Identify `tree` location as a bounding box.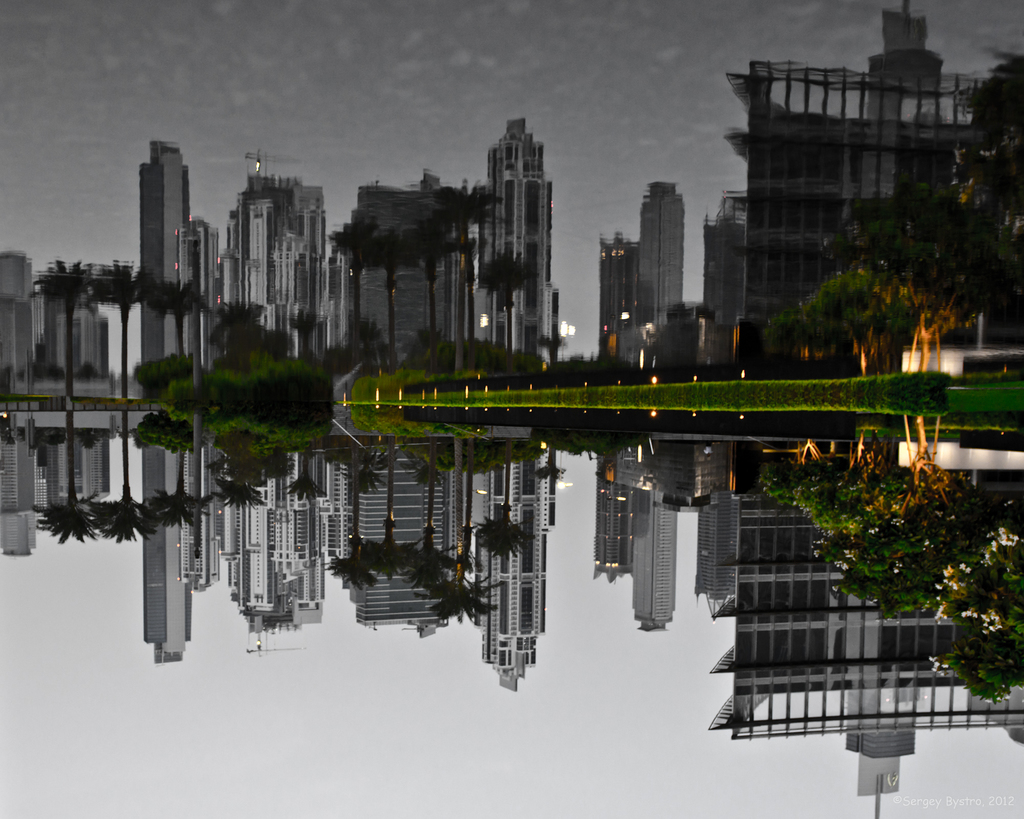
BBox(820, 177, 1018, 373).
